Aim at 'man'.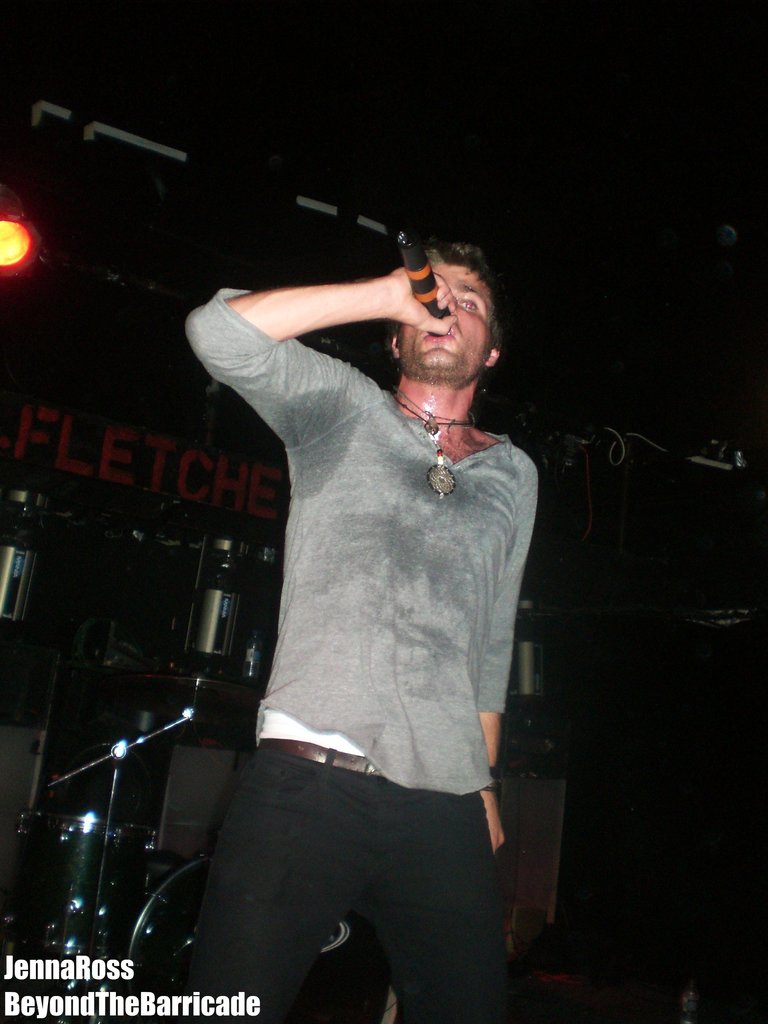
Aimed at region(166, 156, 566, 1023).
